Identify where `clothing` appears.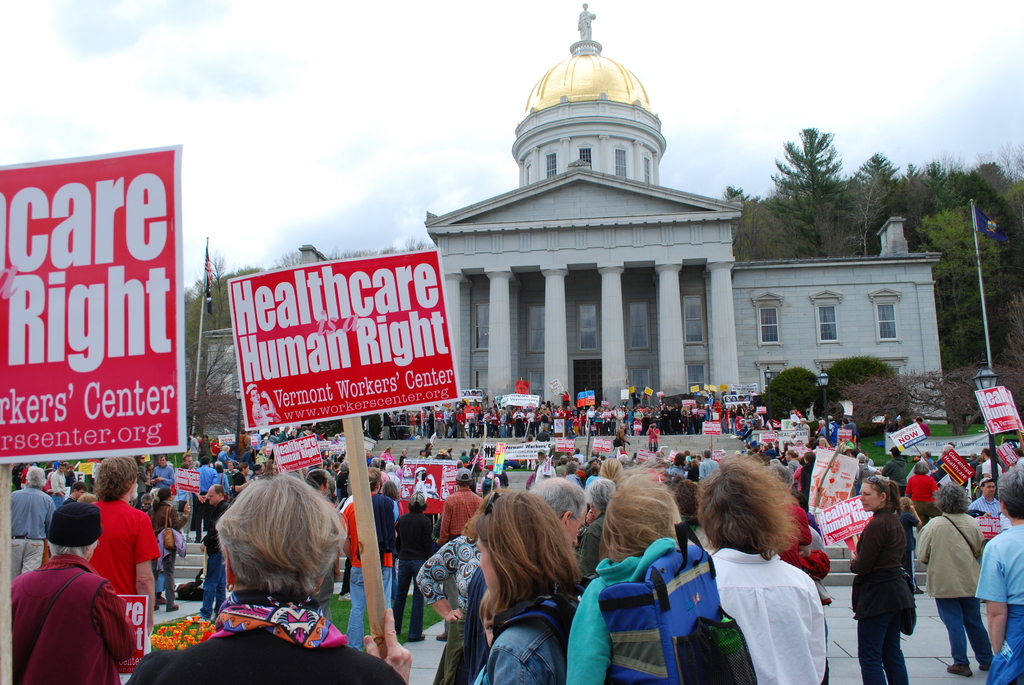
Appears at bbox(271, 432, 281, 444).
